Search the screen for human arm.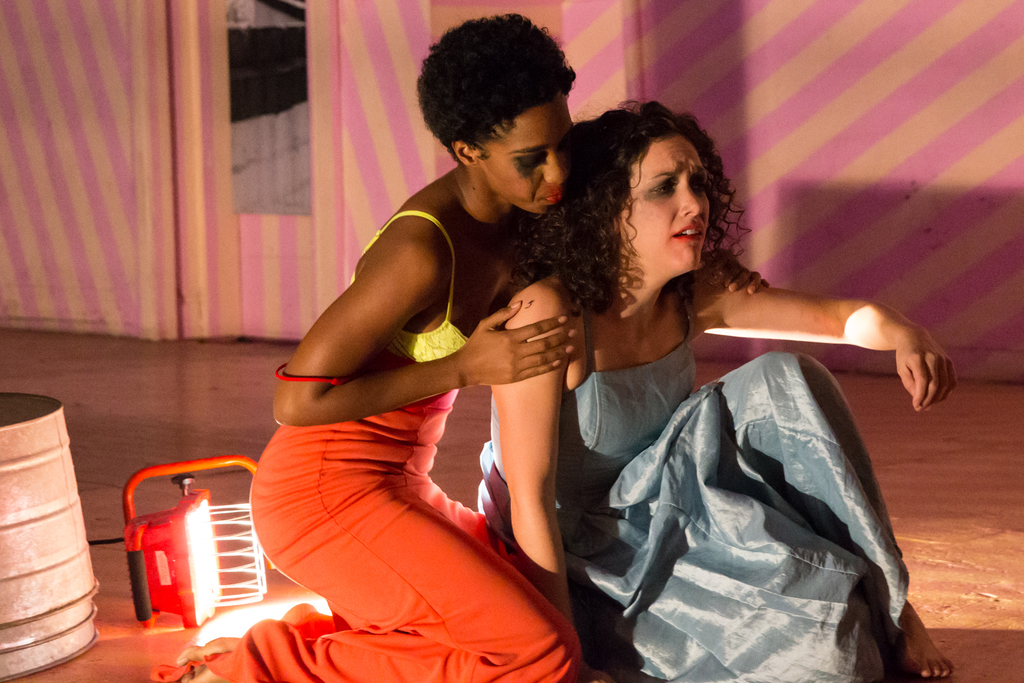
Found at locate(266, 222, 587, 431).
